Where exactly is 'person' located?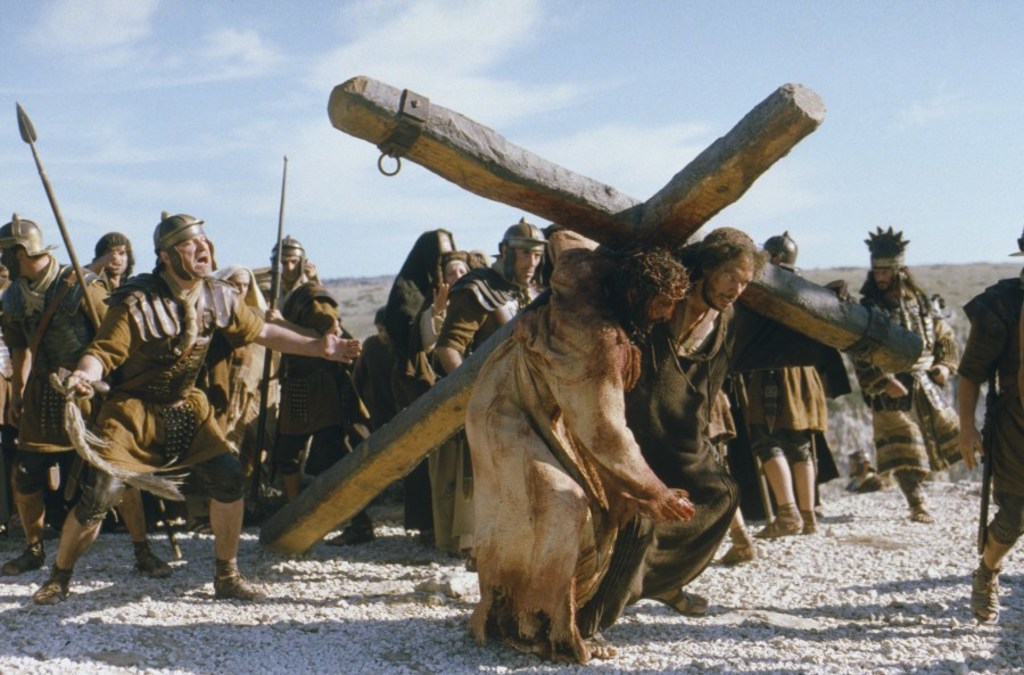
Its bounding box is {"x1": 732, "y1": 229, "x2": 851, "y2": 534}.
